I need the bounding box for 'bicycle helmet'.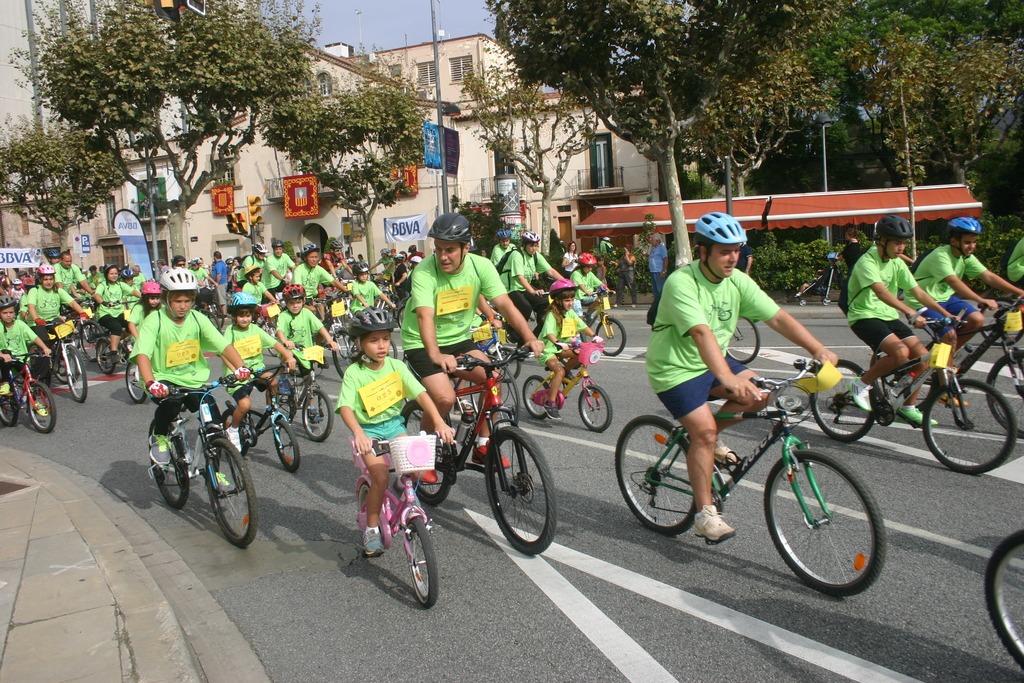
Here it is: [576,252,598,276].
